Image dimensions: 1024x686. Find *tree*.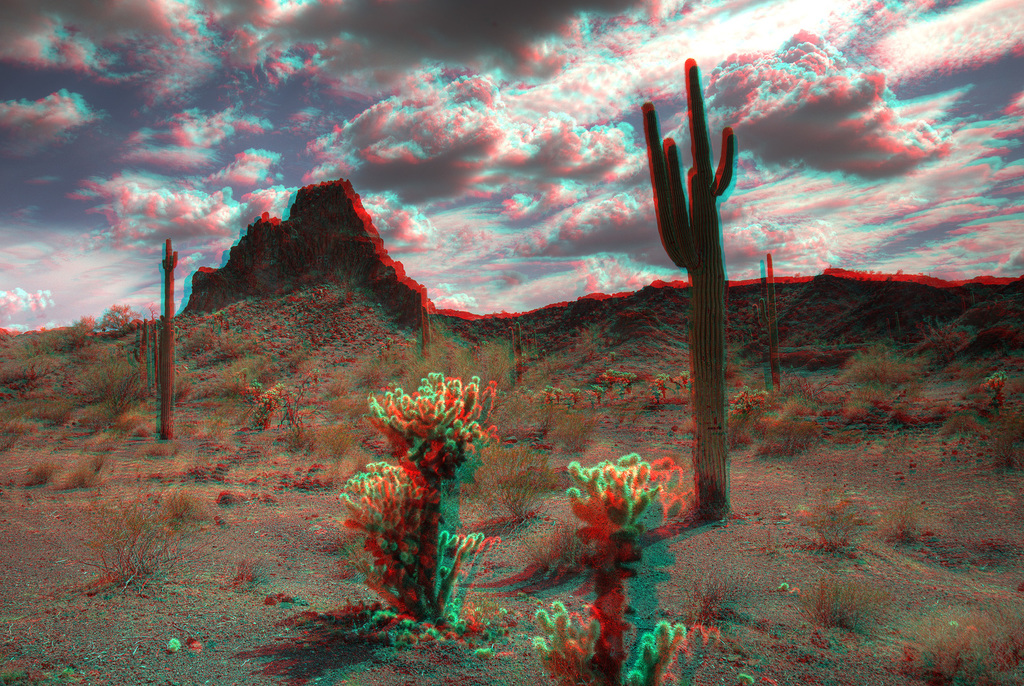
crop(510, 320, 521, 380).
